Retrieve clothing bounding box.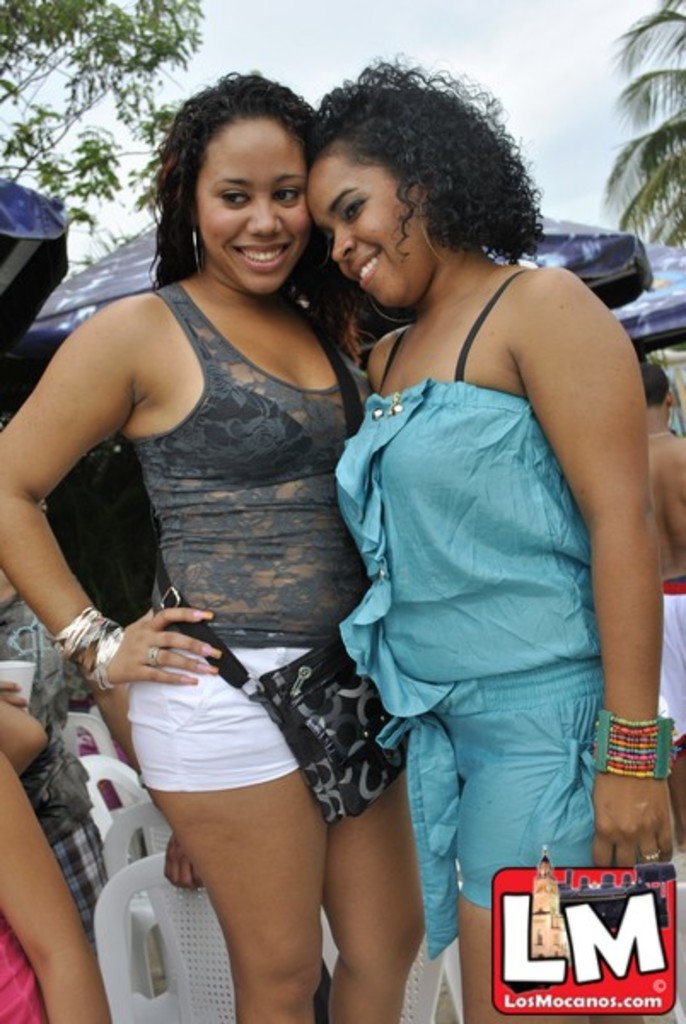
Bounding box: select_region(0, 591, 114, 910).
